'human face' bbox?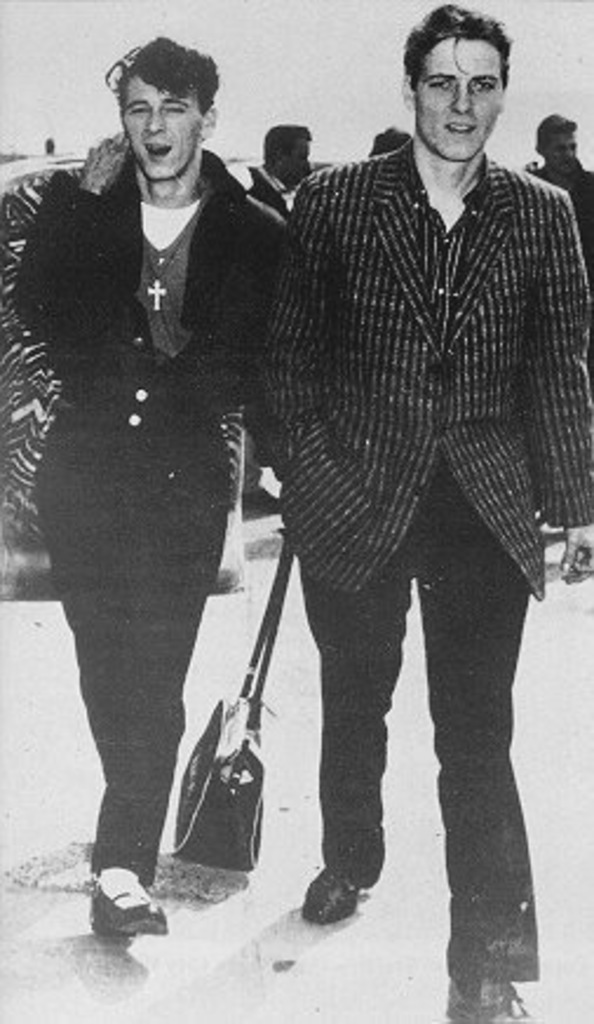
x1=124 y1=63 x2=202 y2=188
